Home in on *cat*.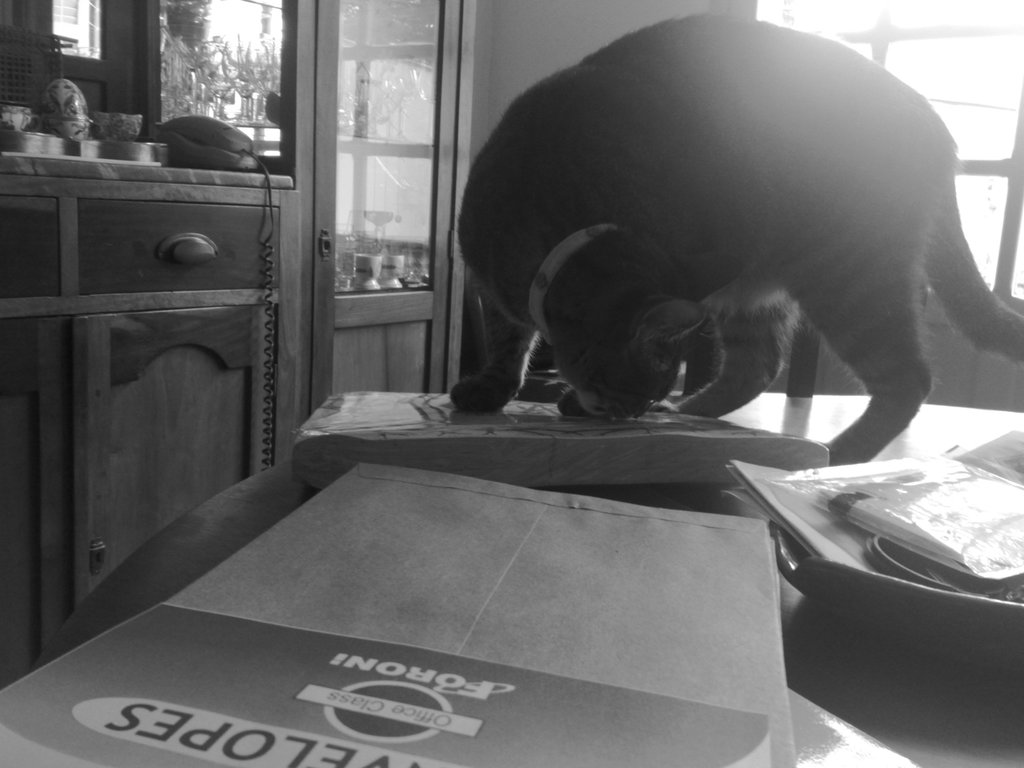
Homed in at (440,19,1023,471).
